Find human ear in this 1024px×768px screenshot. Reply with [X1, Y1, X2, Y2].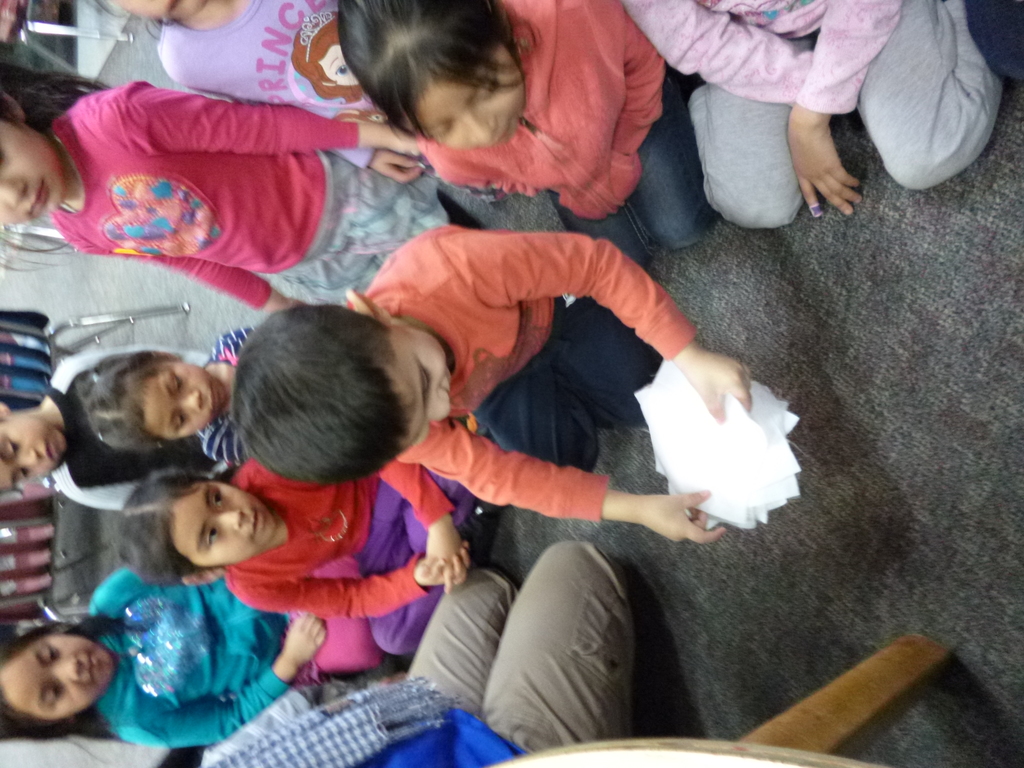
[151, 351, 176, 360].
